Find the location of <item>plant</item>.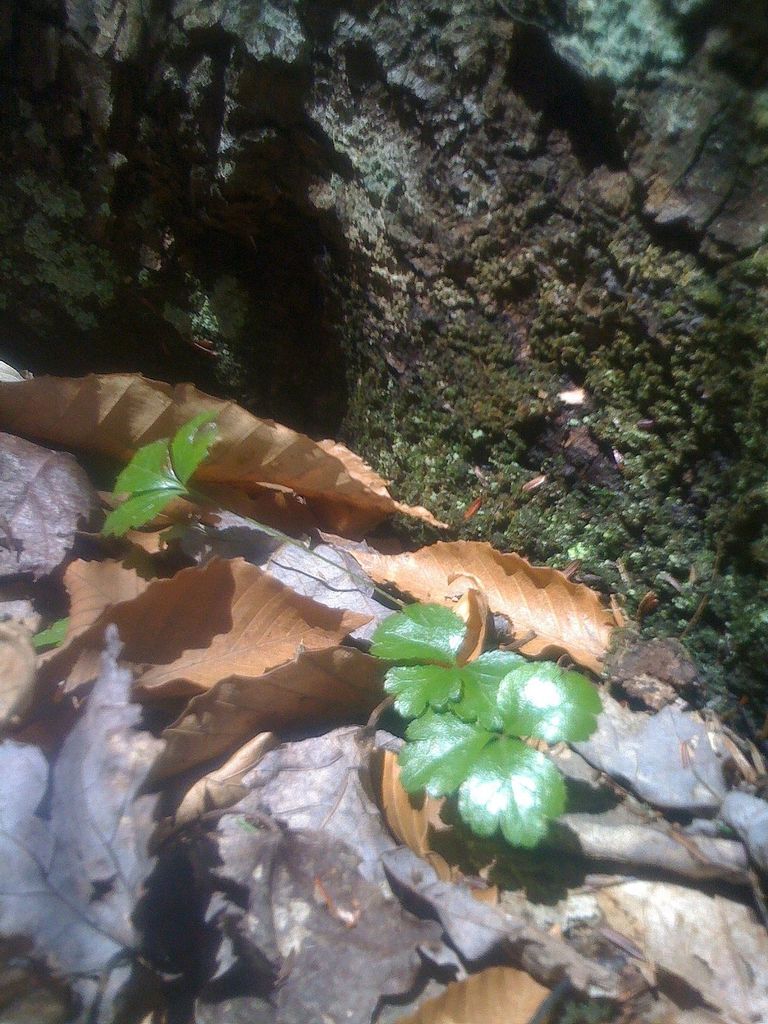
Location: 96 388 238 531.
